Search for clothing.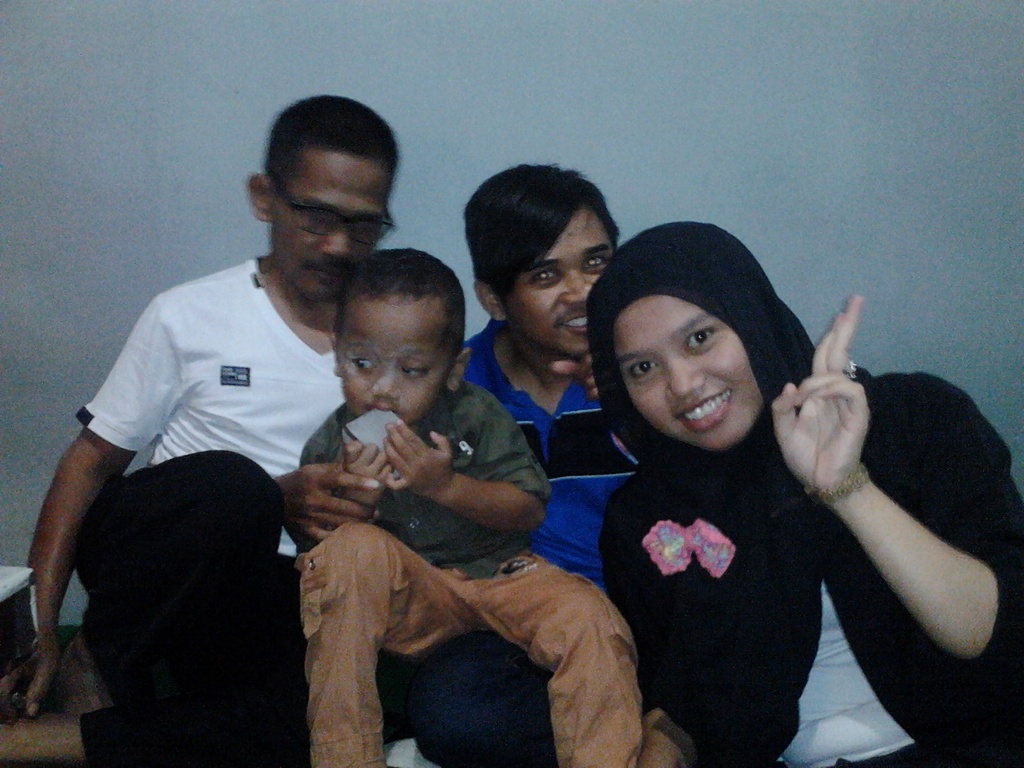
Found at 54, 204, 383, 710.
